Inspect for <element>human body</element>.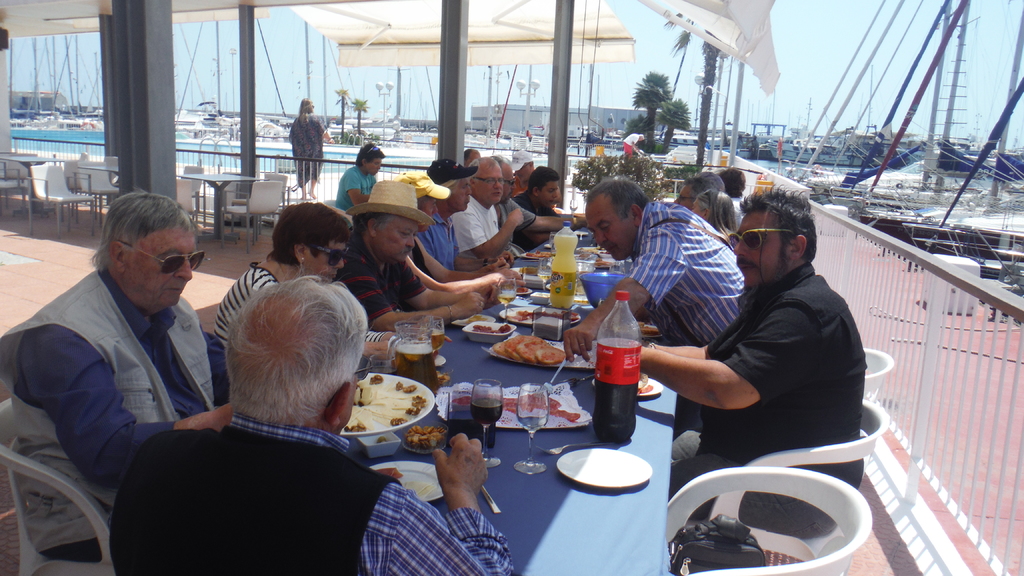
Inspection: left=105, top=410, right=515, bottom=575.
